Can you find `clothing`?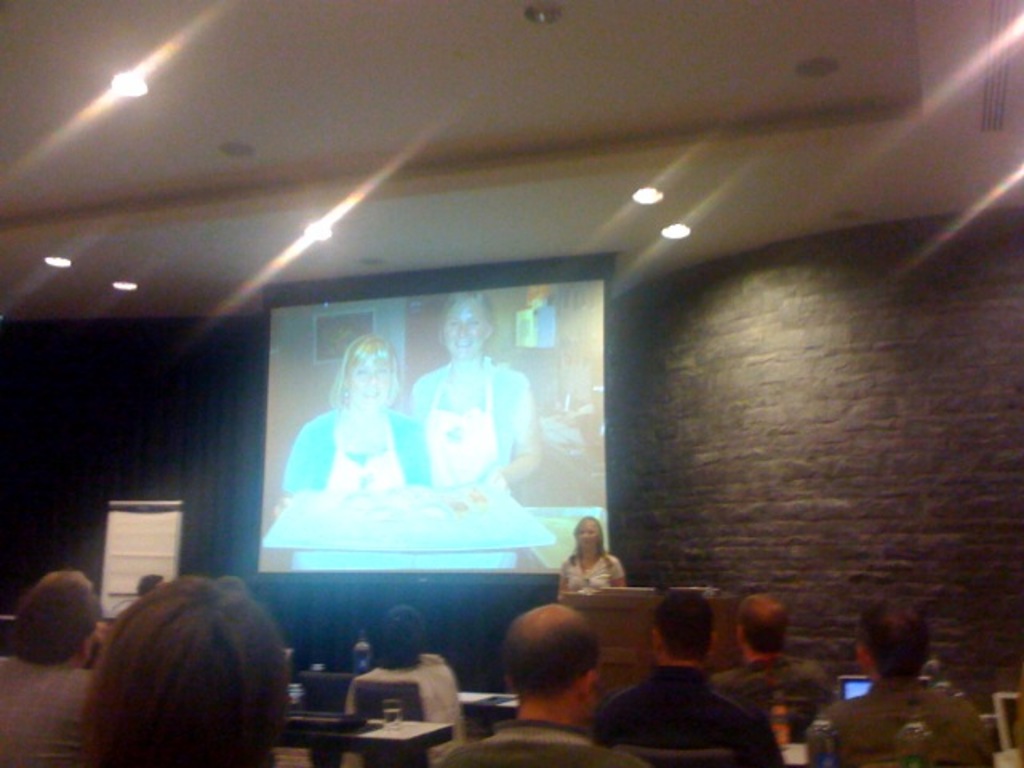
Yes, bounding box: Rect(411, 355, 538, 490).
